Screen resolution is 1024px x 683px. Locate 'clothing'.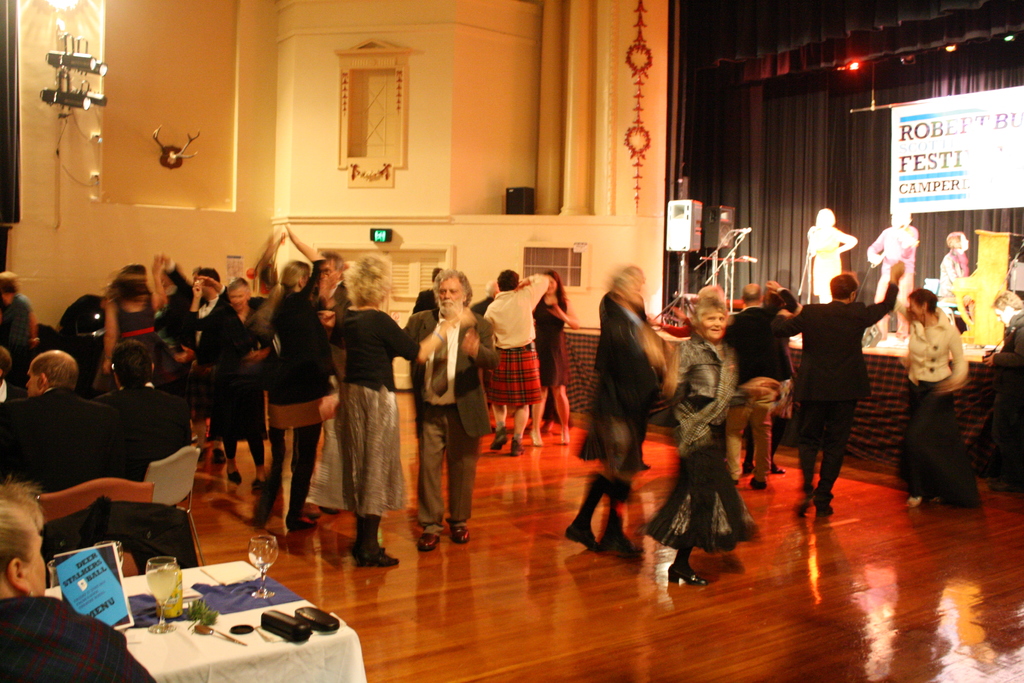
bbox=[483, 270, 549, 406].
